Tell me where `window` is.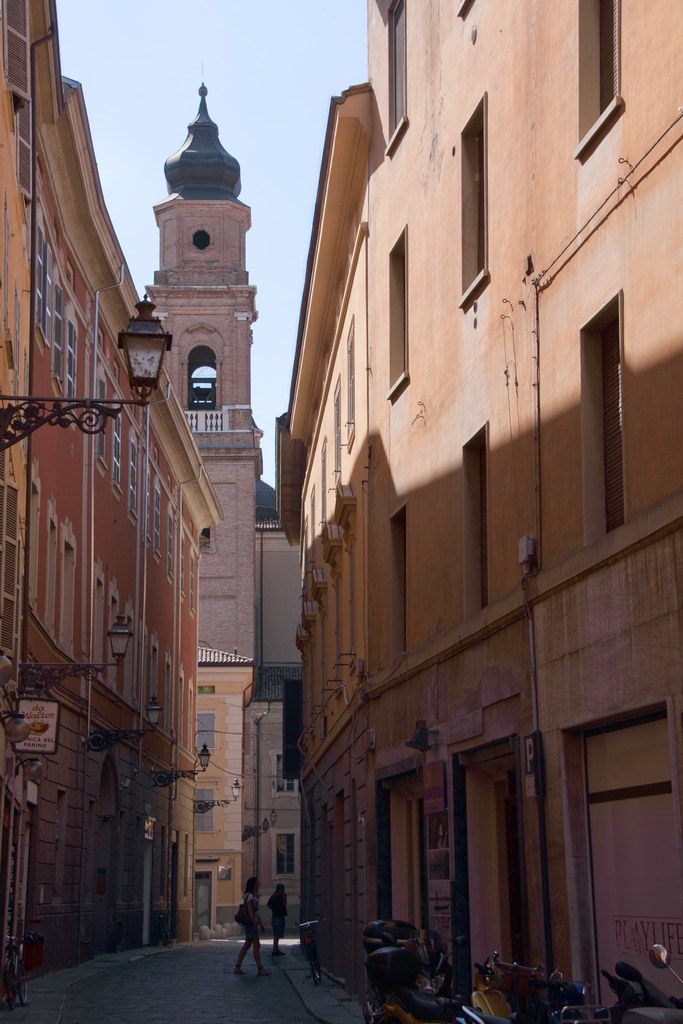
`window` is at [573,0,635,153].
